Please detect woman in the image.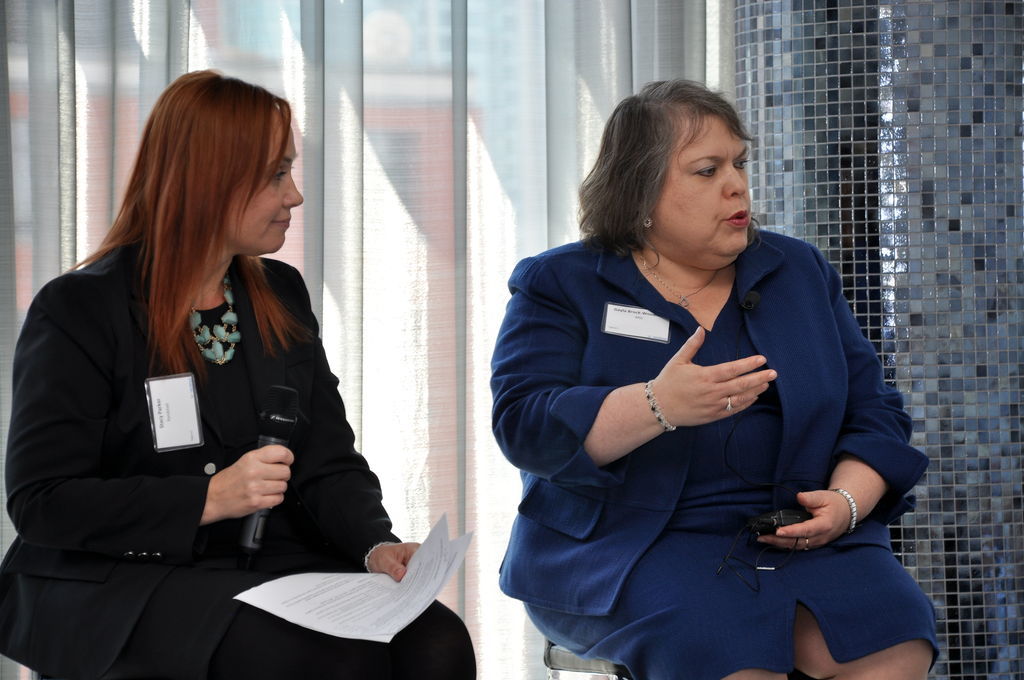
{"left": 18, "top": 64, "right": 391, "bottom": 661}.
